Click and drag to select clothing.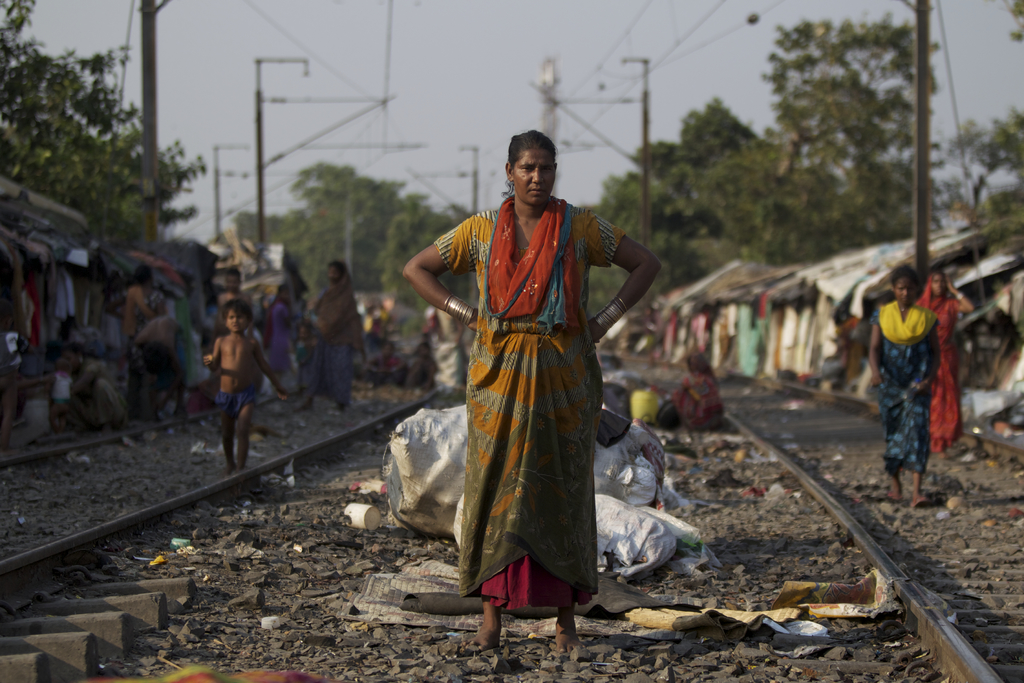
Selection: detection(918, 269, 957, 443).
